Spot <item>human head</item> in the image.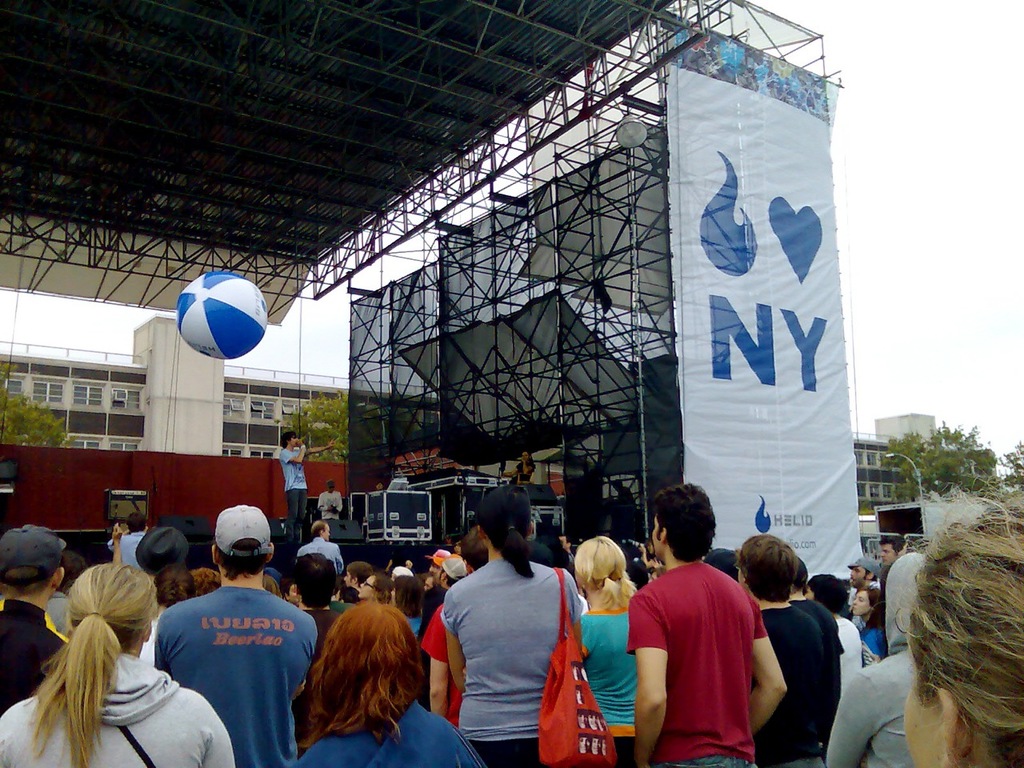
<item>human head</item> found at (left=342, top=562, right=376, bottom=588).
